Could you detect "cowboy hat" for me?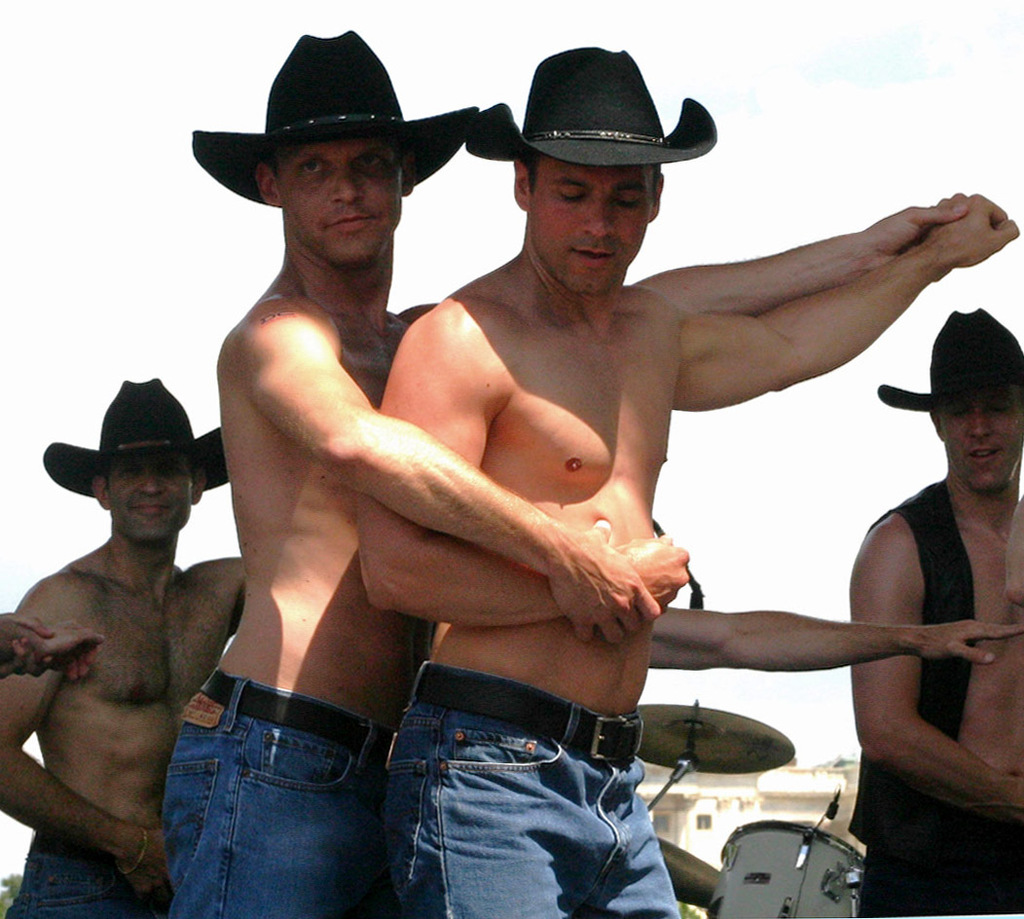
Detection result: box(457, 31, 699, 168).
